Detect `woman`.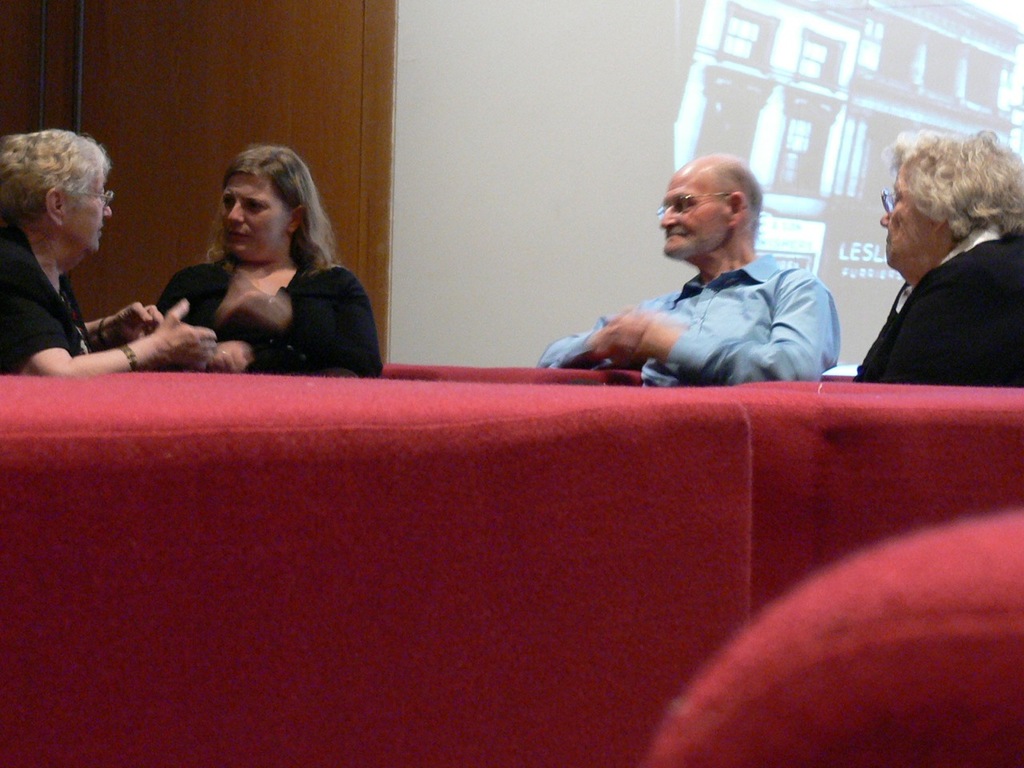
Detected at l=0, t=128, r=218, b=382.
